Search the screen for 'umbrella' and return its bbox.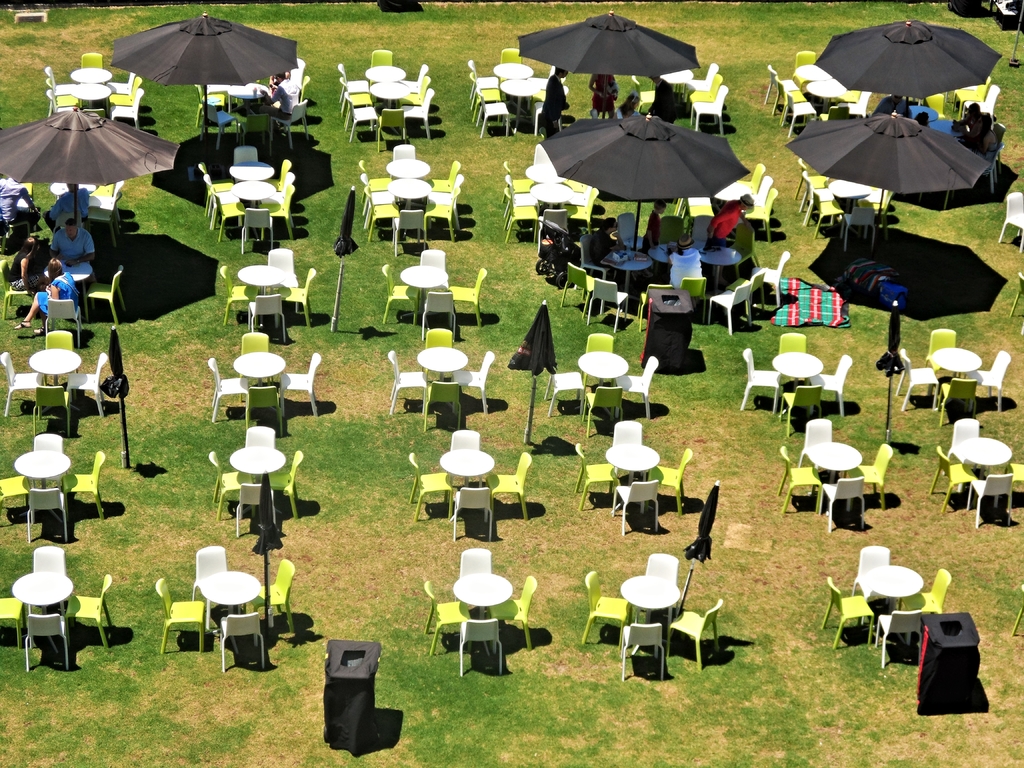
Found: (left=99, top=328, right=131, bottom=468).
